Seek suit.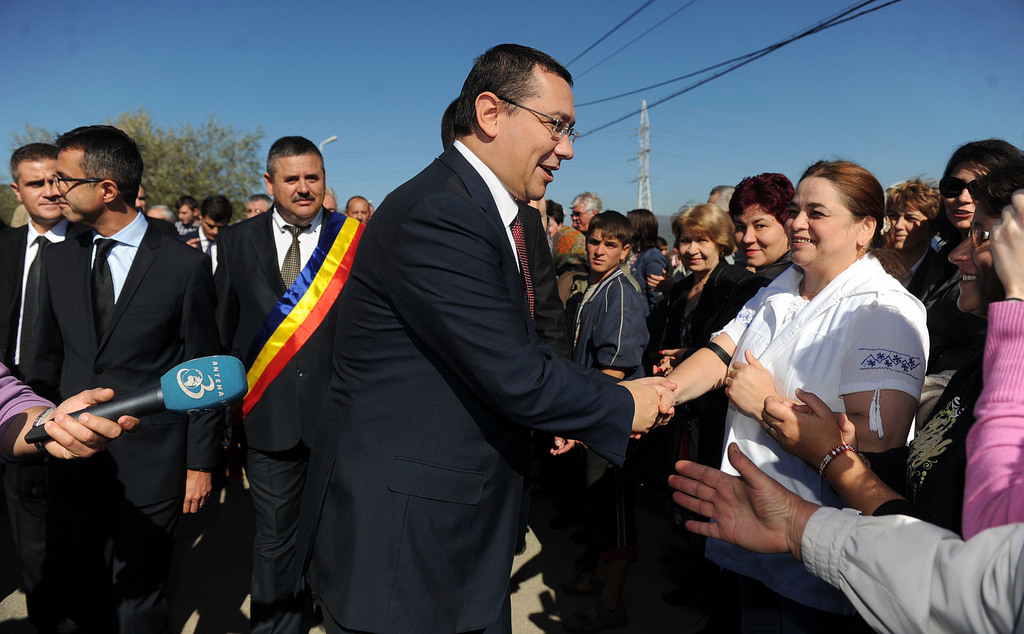
16/217/223/633.
